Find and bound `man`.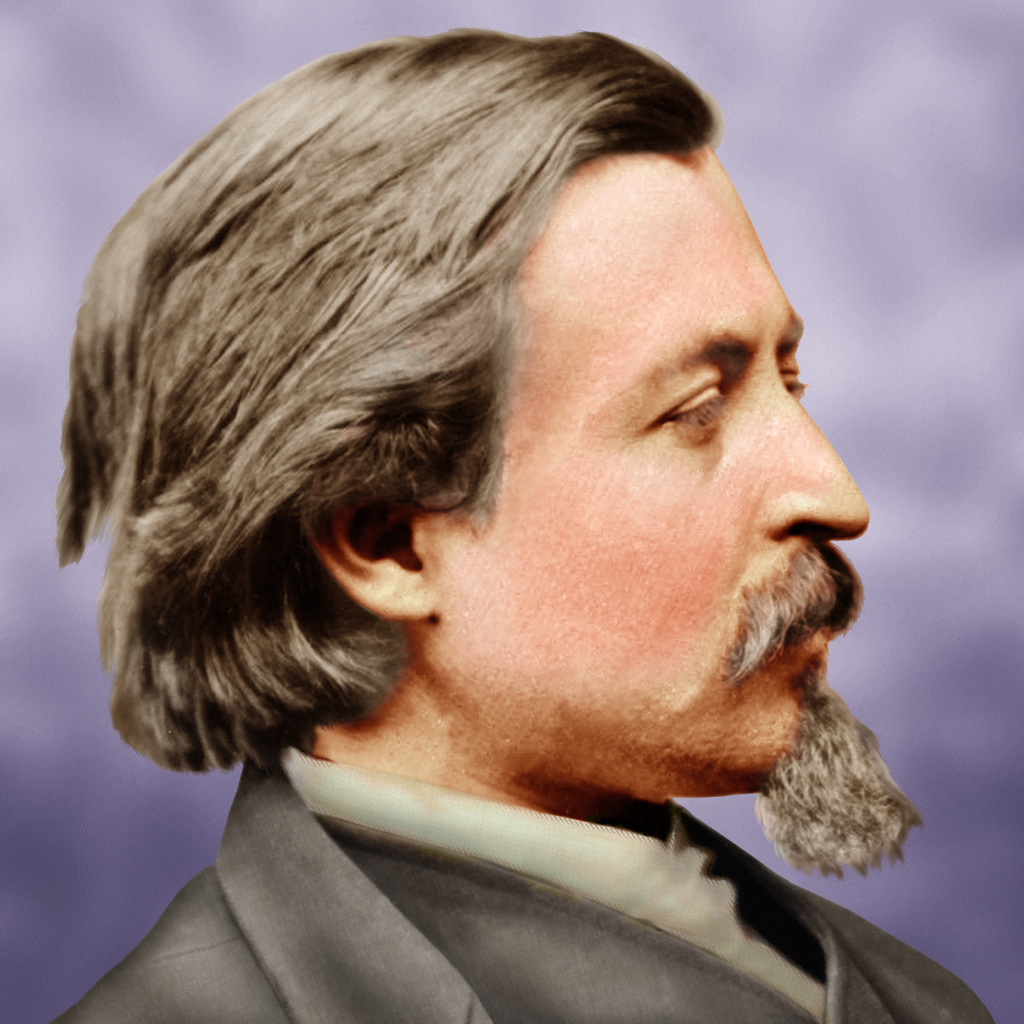
Bound: <bbox>23, 24, 1019, 1021</bbox>.
